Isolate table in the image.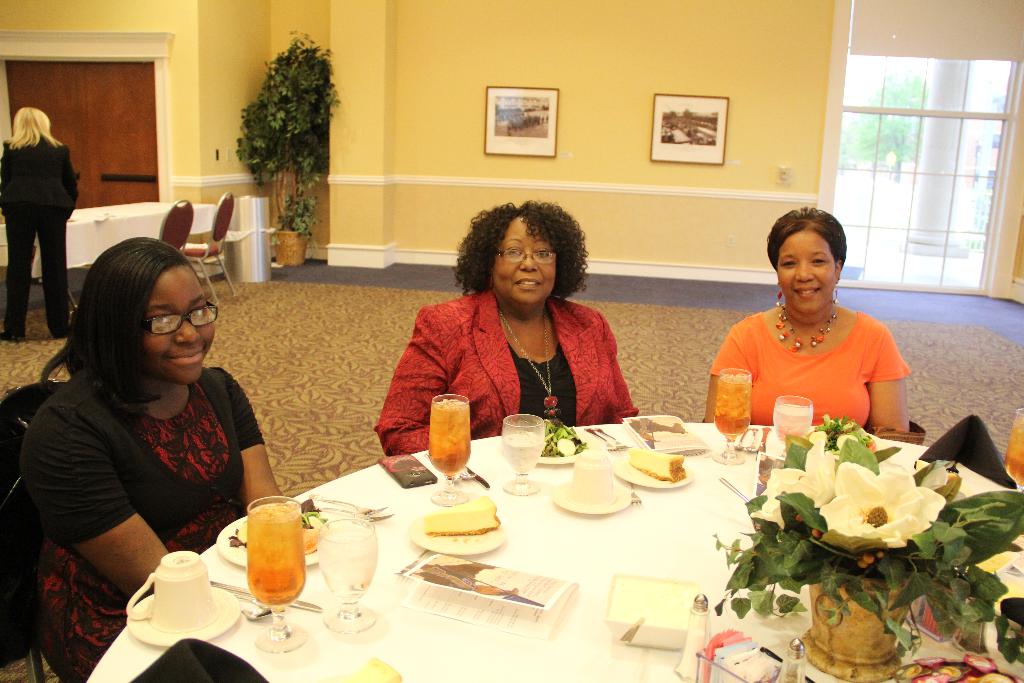
Isolated region: 36/199/214/302.
